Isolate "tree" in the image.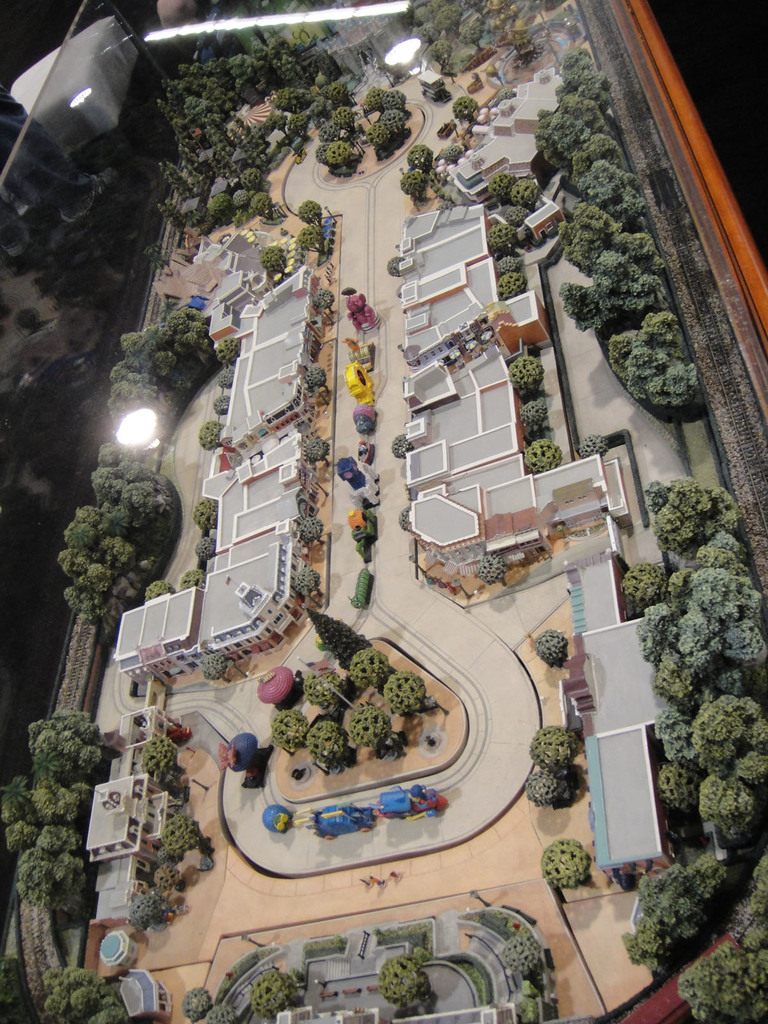
Isolated region: [left=217, top=396, right=234, bottom=417].
